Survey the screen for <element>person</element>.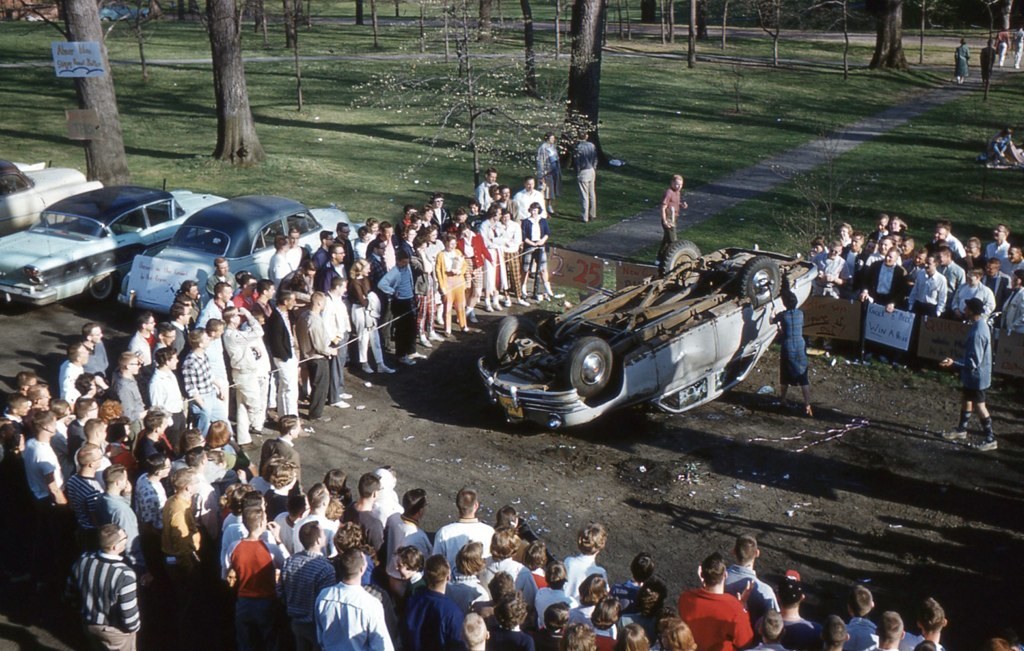
Survey found: 572,129,596,222.
